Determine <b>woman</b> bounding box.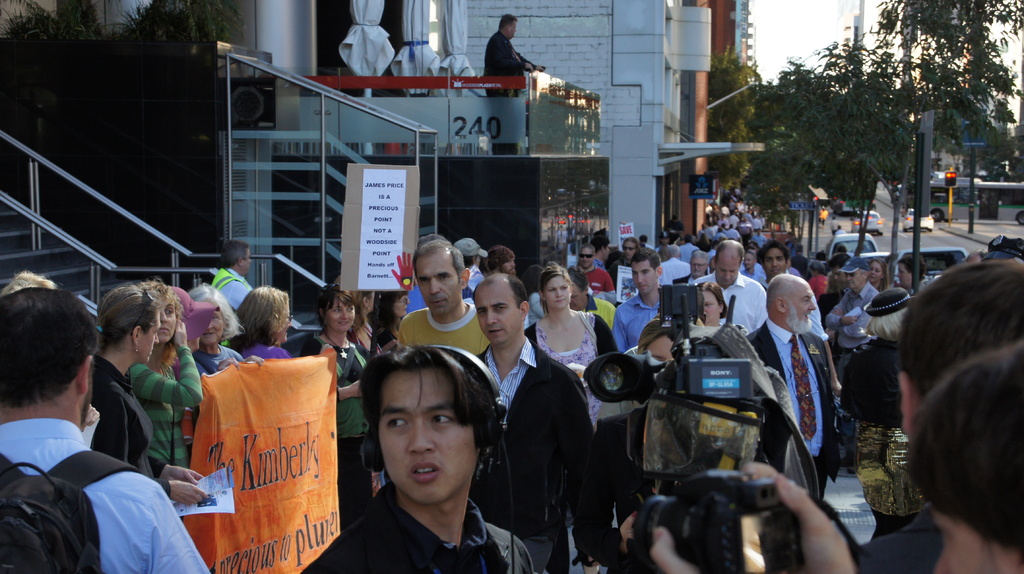
Determined: region(369, 282, 411, 353).
